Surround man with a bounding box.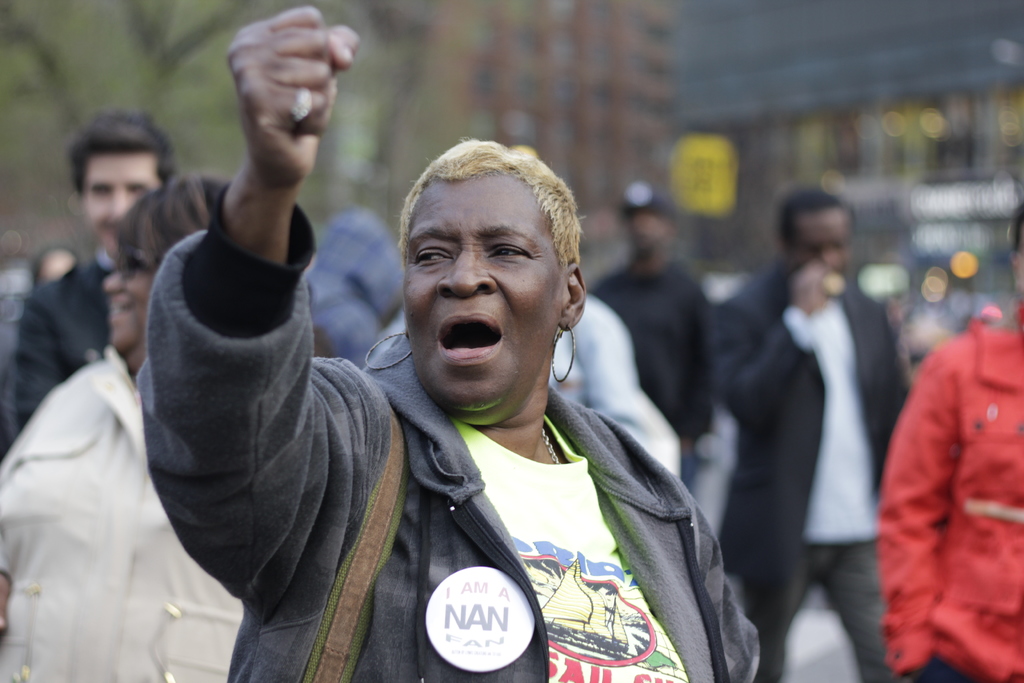
locate(871, 210, 1023, 682).
